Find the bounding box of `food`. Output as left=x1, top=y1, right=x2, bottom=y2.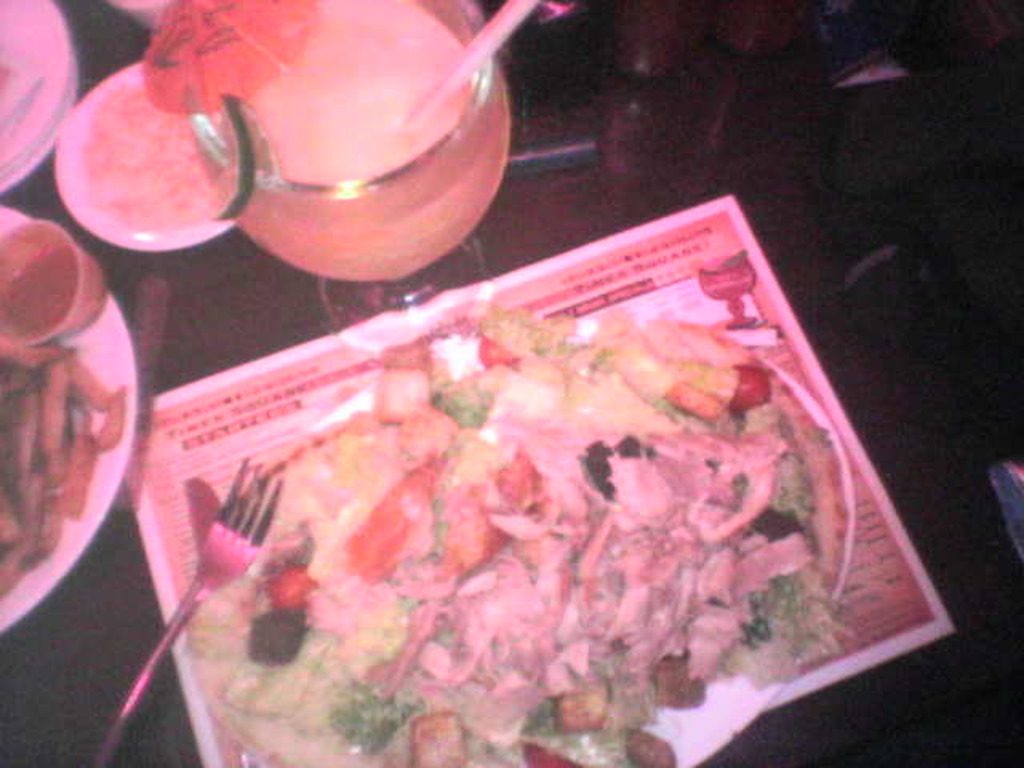
left=0, top=333, right=130, bottom=605.
